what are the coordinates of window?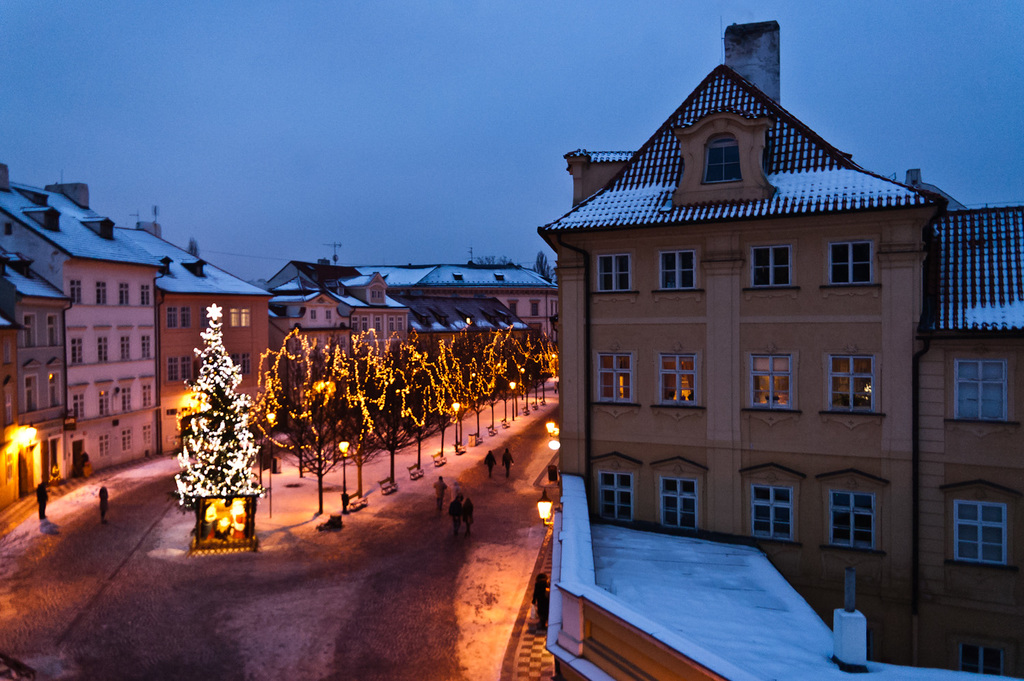
bbox=[664, 482, 697, 521].
